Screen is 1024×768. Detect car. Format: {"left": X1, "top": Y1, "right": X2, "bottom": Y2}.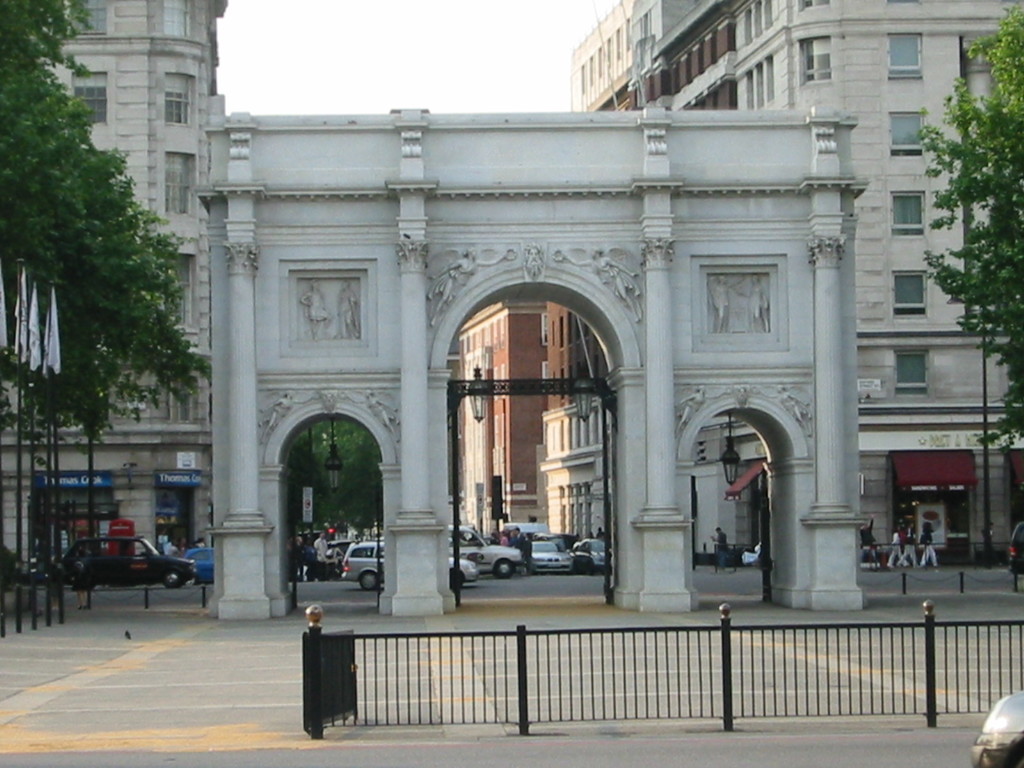
{"left": 1008, "top": 520, "right": 1023, "bottom": 572}.
